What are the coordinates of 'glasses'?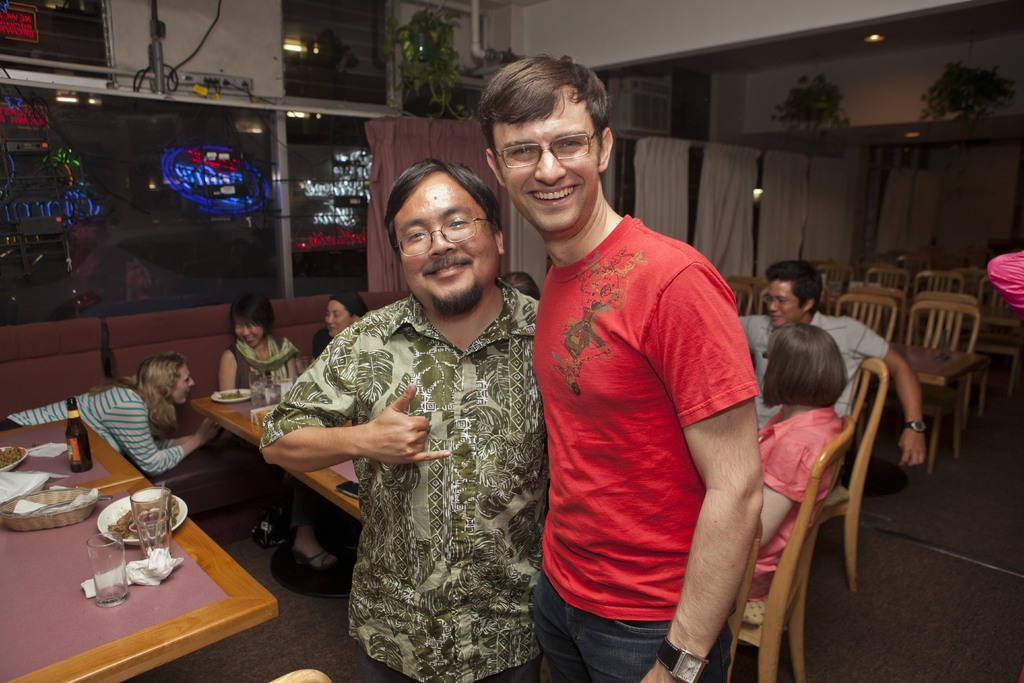
BBox(396, 215, 490, 256).
